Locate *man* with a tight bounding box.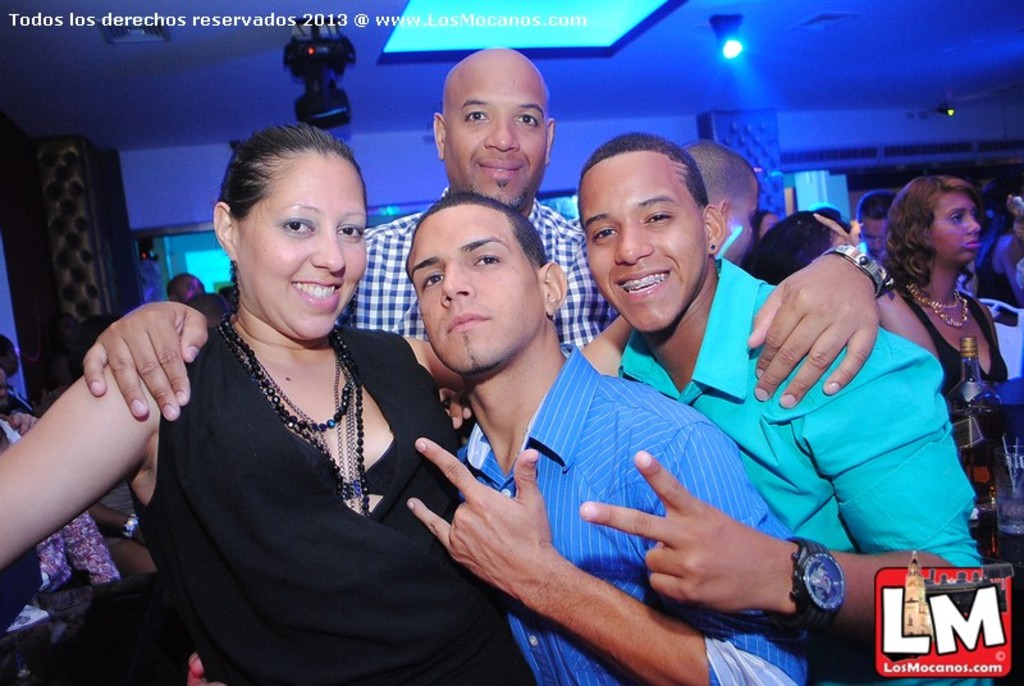
pyautogui.locateOnScreen(73, 46, 891, 417).
